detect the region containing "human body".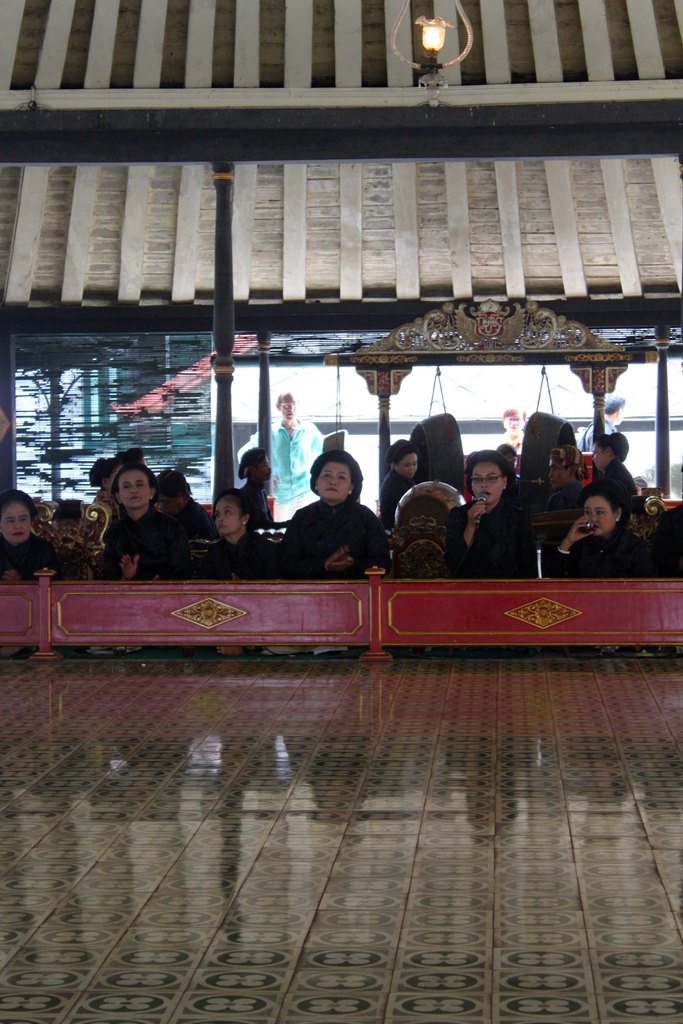
bbox=(91, 509, 189, 586).
